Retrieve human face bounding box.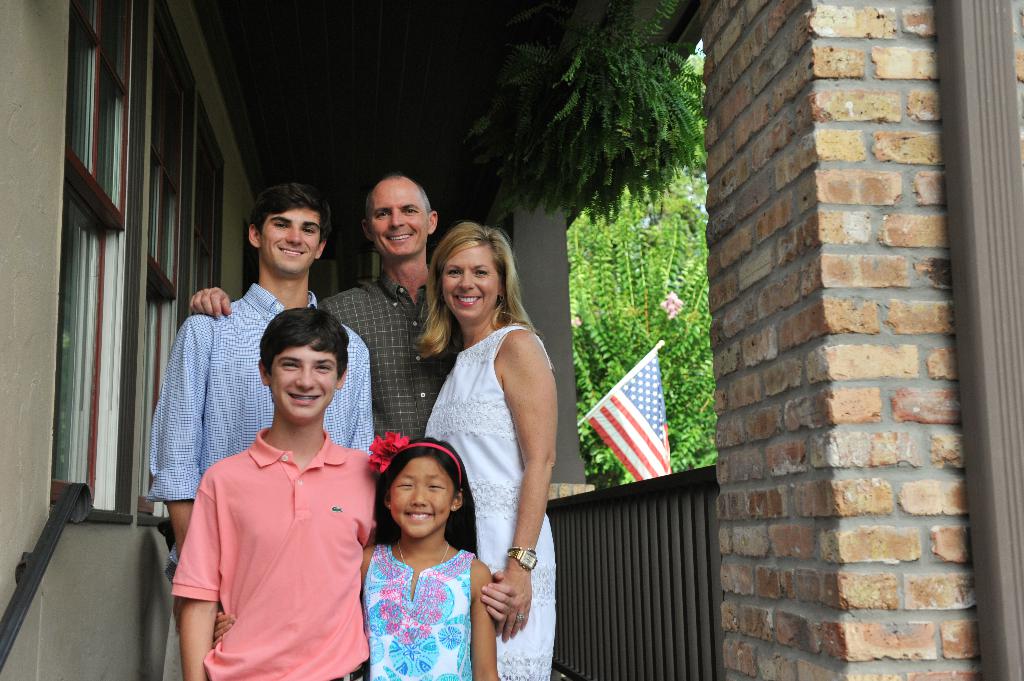
Bounding box: [x1=372, y1=182, x2=426, y2=255].
